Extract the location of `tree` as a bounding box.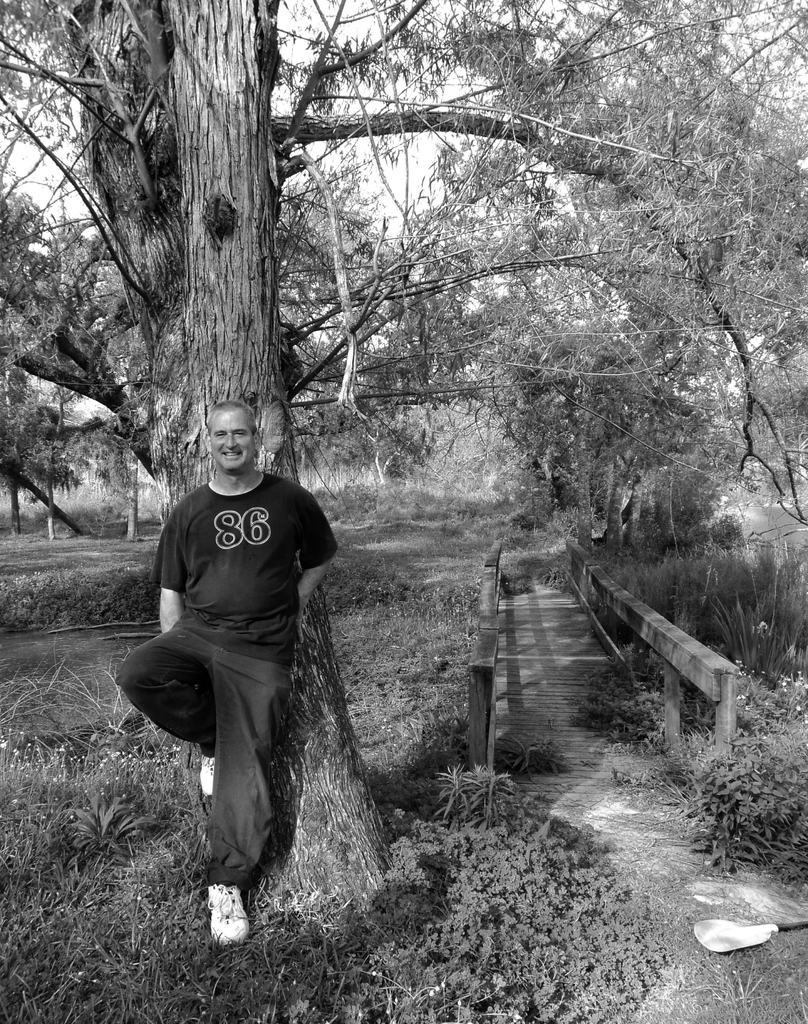
pyautogui.locateOnScreen(149, 132, 390, 486).
